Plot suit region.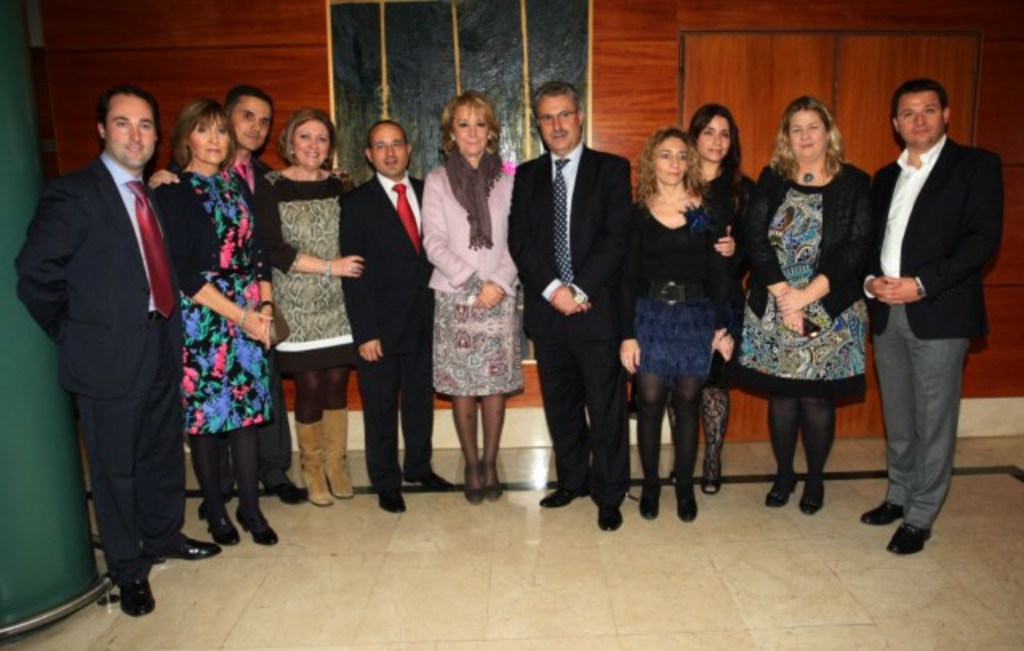
Plotted at [334, 110, 424, 499].
